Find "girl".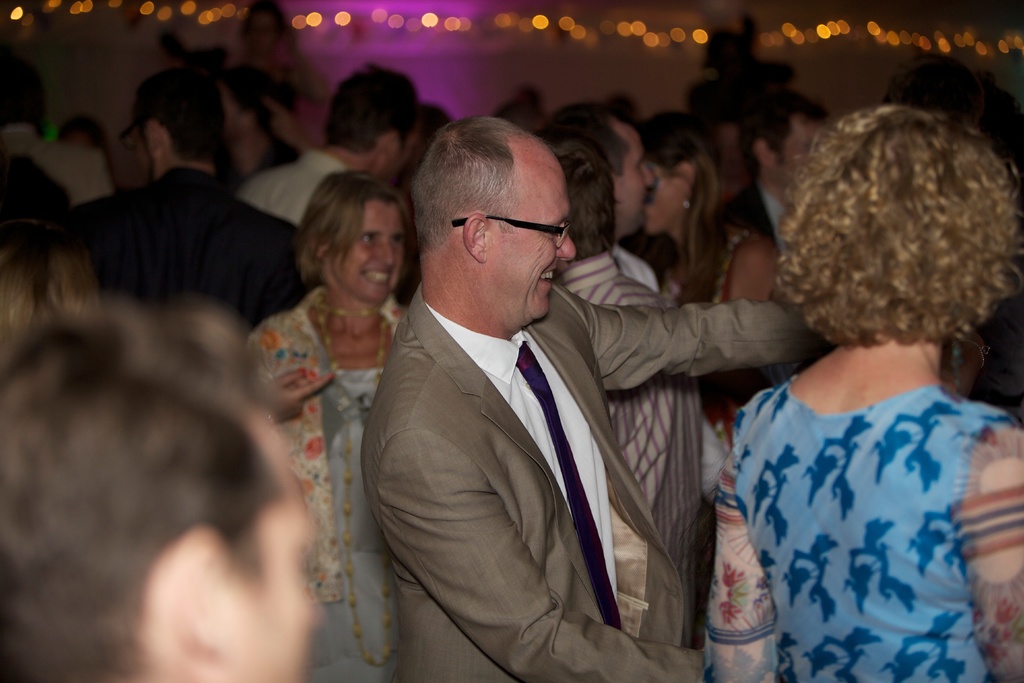
(left=705, top=110, right=1023, bottom=682).
